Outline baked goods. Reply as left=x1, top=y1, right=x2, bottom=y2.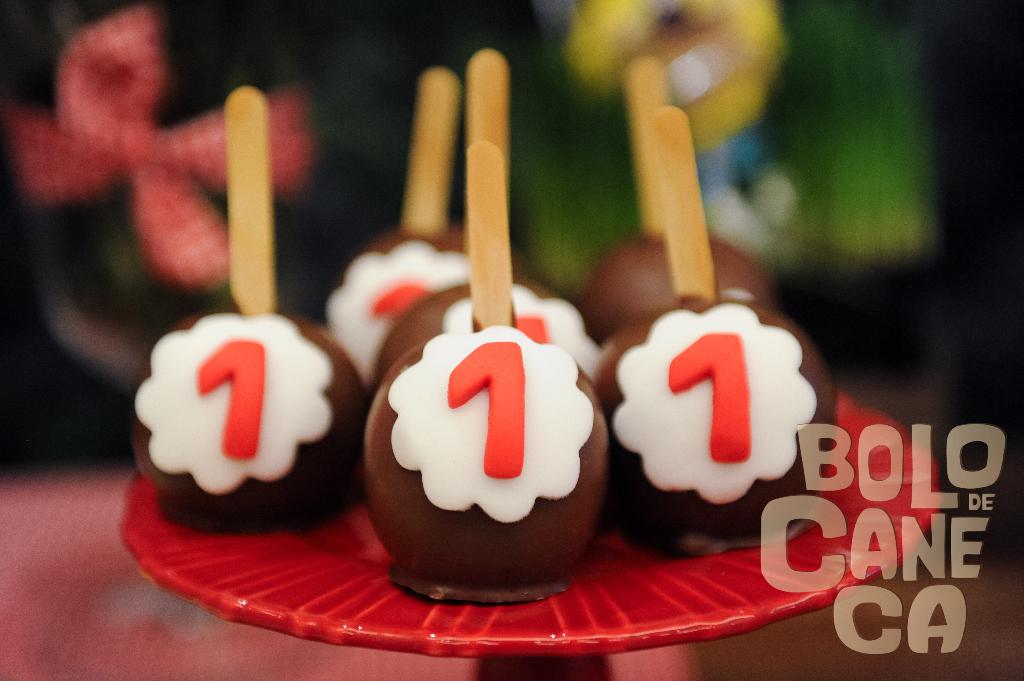
left=376, top=279, right=607, bottom=392.
